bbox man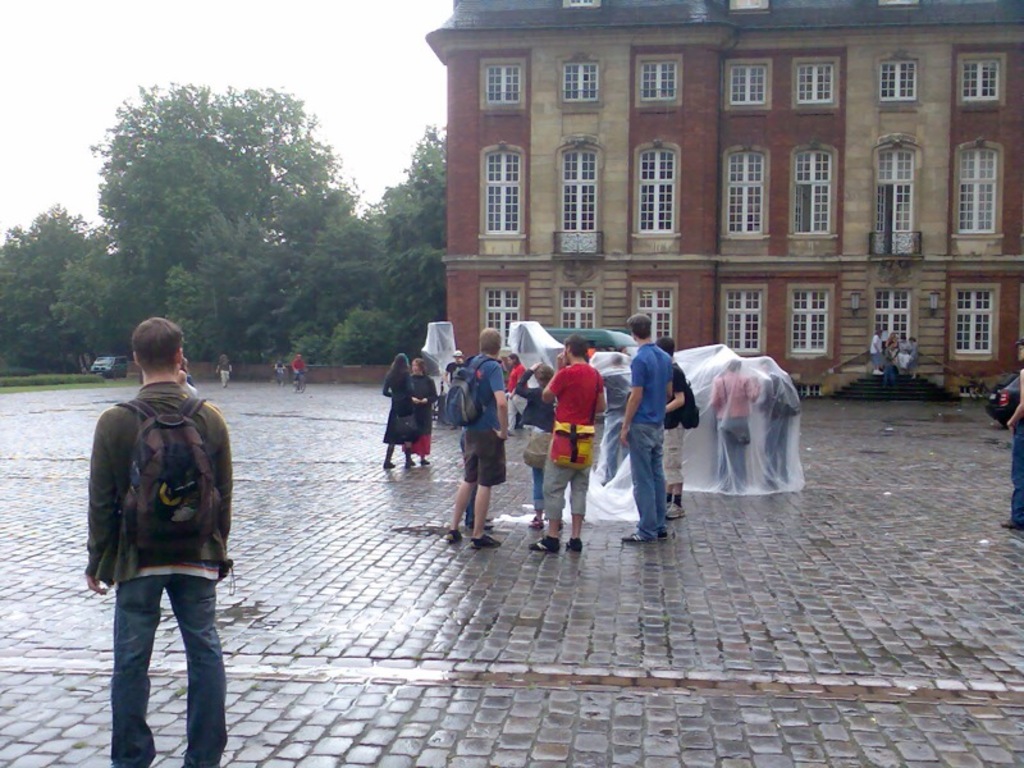
box(447, 328, 504, 544)
